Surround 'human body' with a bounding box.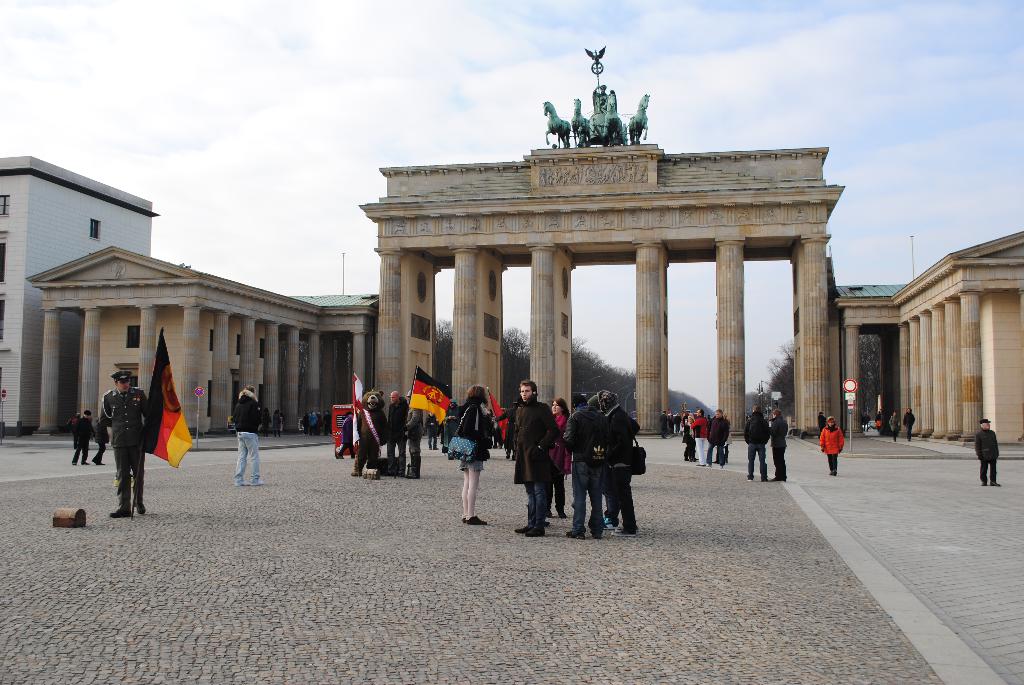
box(687, 416, 707, 462).
